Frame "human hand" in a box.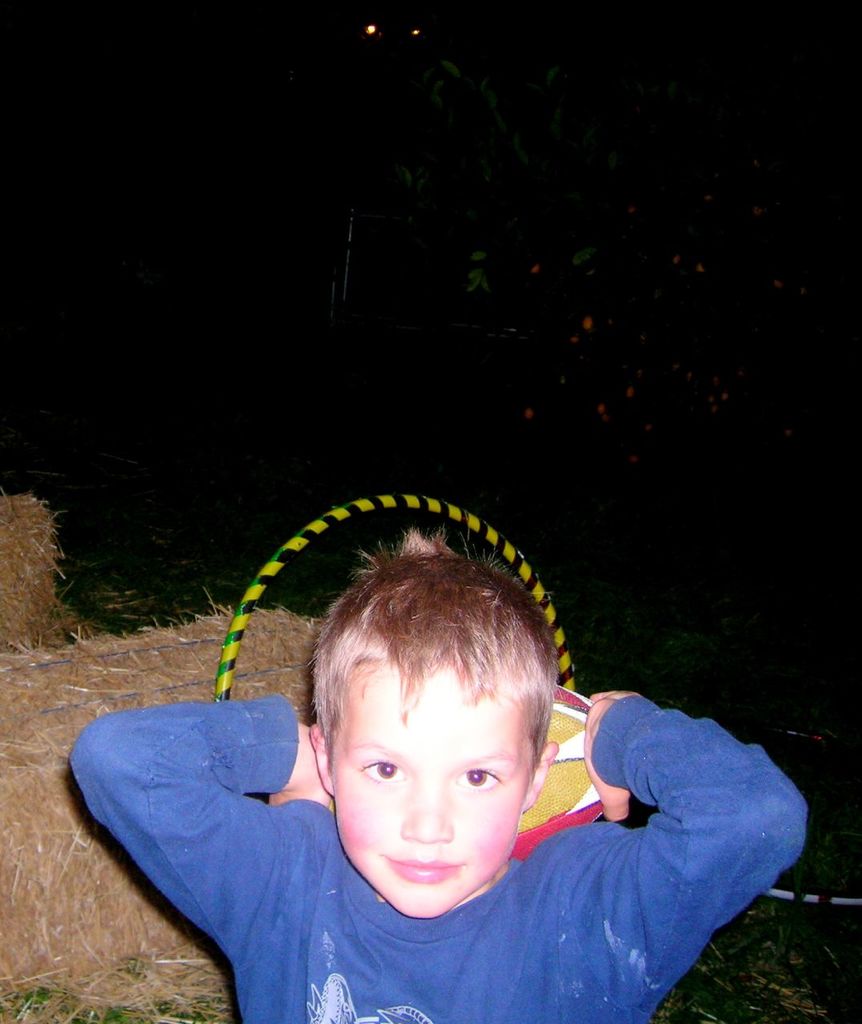
bbox=(271, 729, 332, 814).
